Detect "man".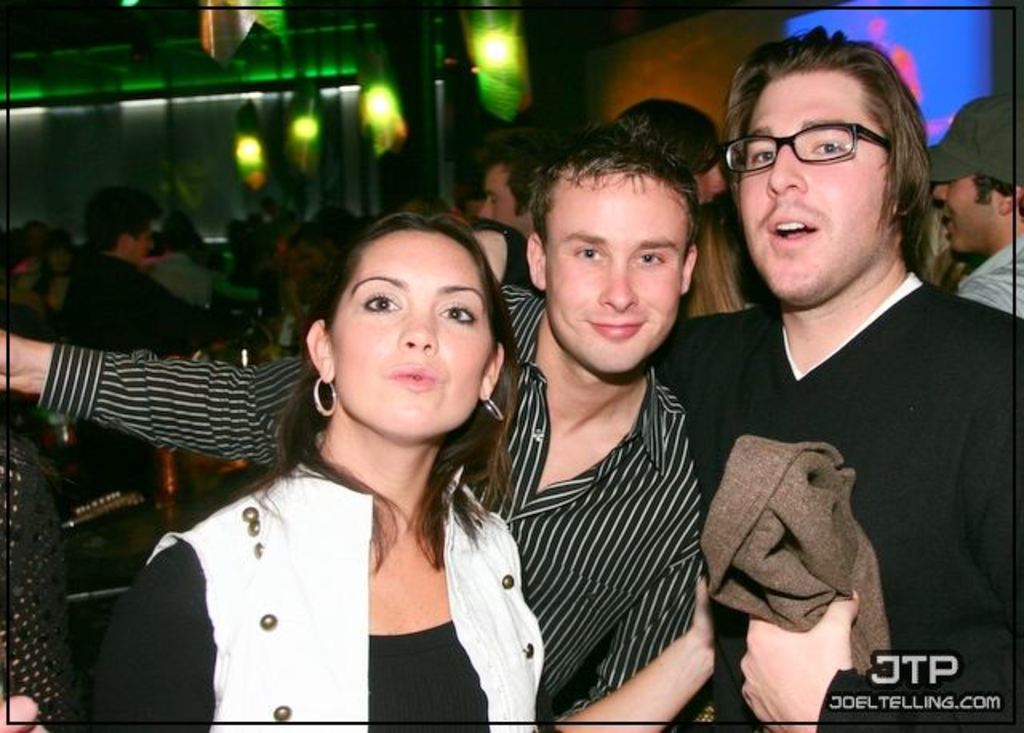
Detected at BBox(434, 26, 1022, 731).
